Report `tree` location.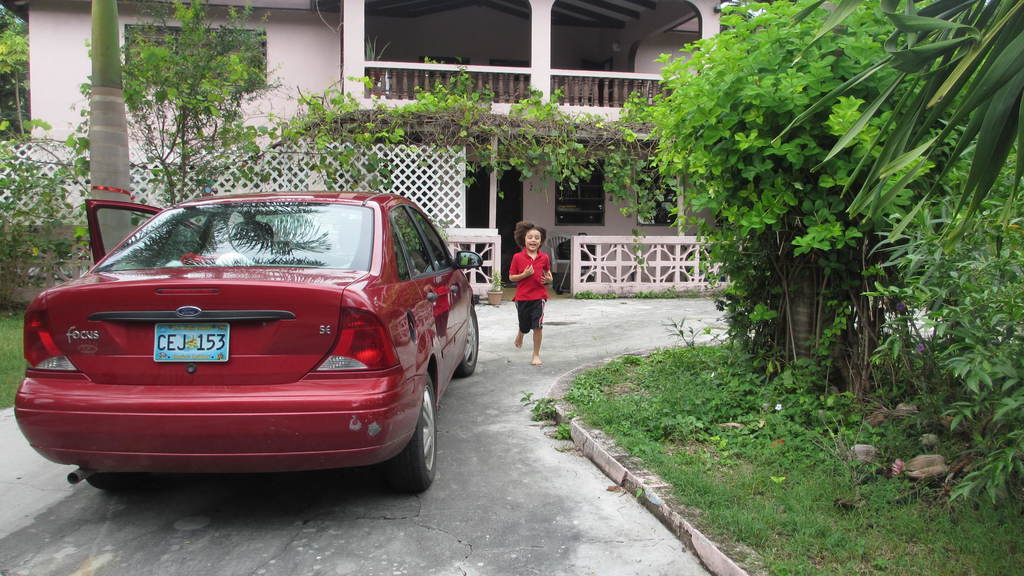
Report: 289, 45, 671, 243.
